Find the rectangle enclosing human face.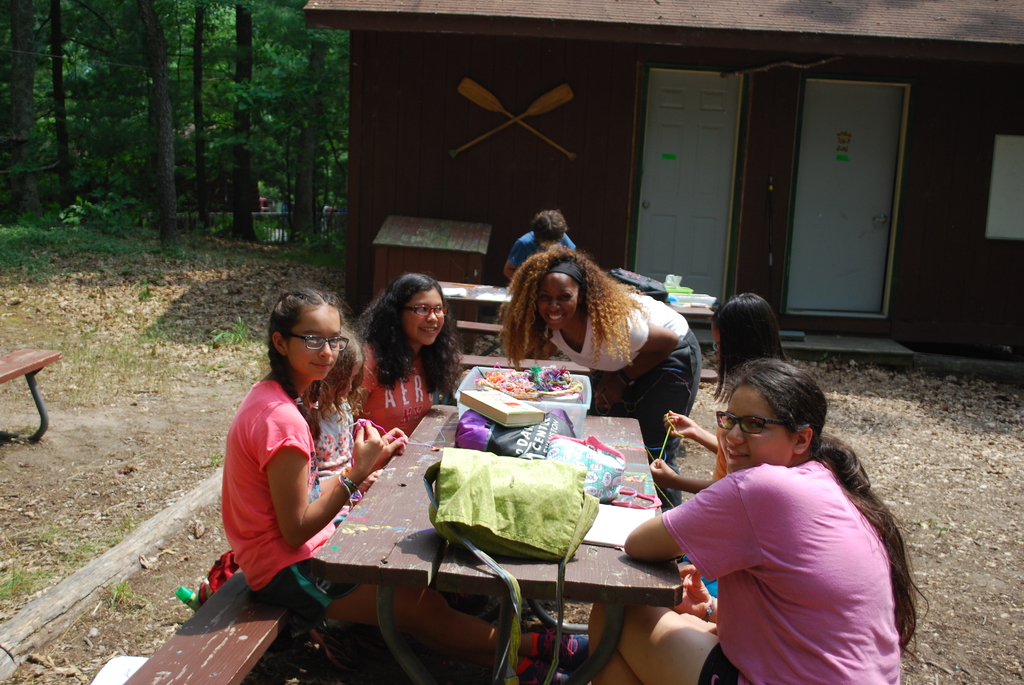
region(717, 382, 794, 471).
